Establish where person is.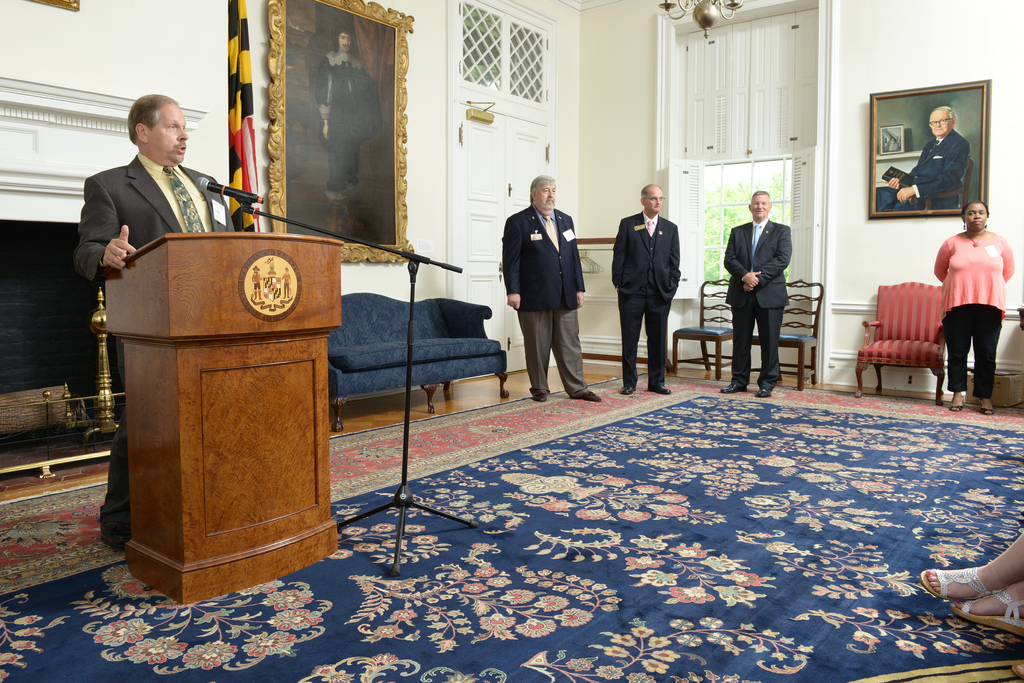
Established at <bbox>611, 185, 680, 393</bbox>.
